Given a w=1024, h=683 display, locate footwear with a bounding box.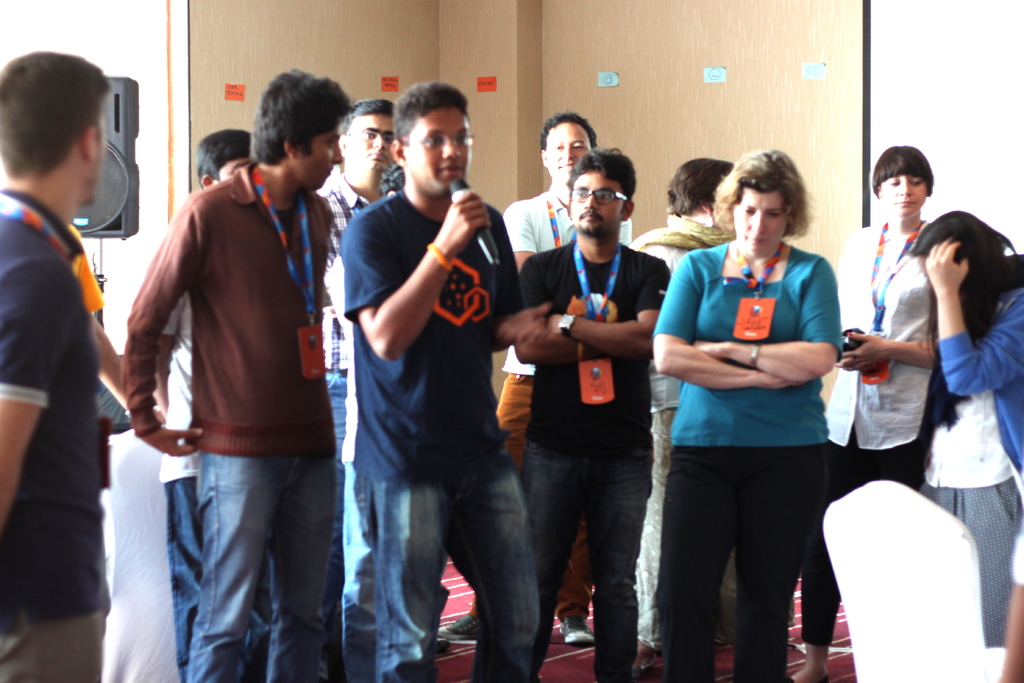
Located: [left=438, top=611, right=483, bottom=642].
